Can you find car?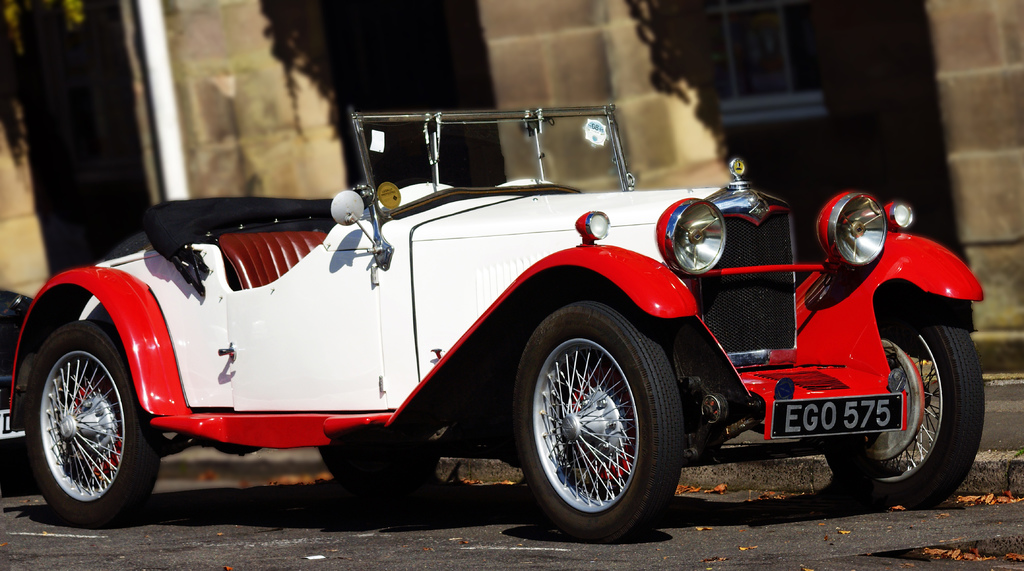
Yes, bounding box: {"left": 0, "top": 288, "right": 33, "bottom": 443}.
